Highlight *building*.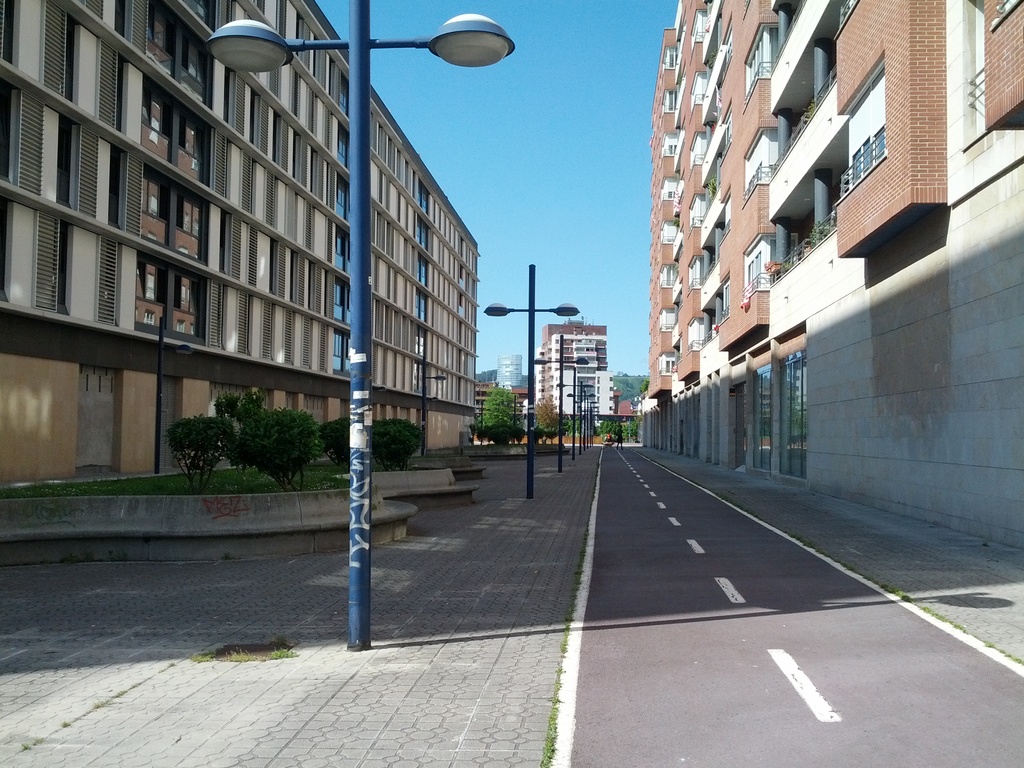
Highlighted region: 474, 317, 636, 428.
